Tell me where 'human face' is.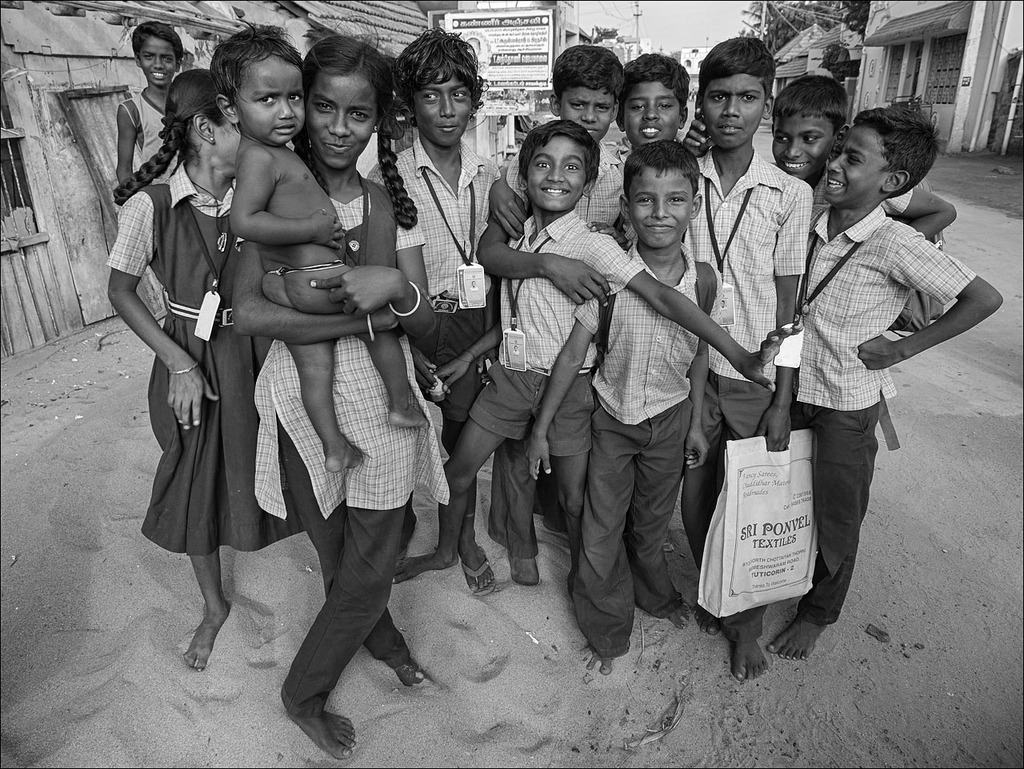
'human face' is at bbox=(526, 136, 591, 217).
